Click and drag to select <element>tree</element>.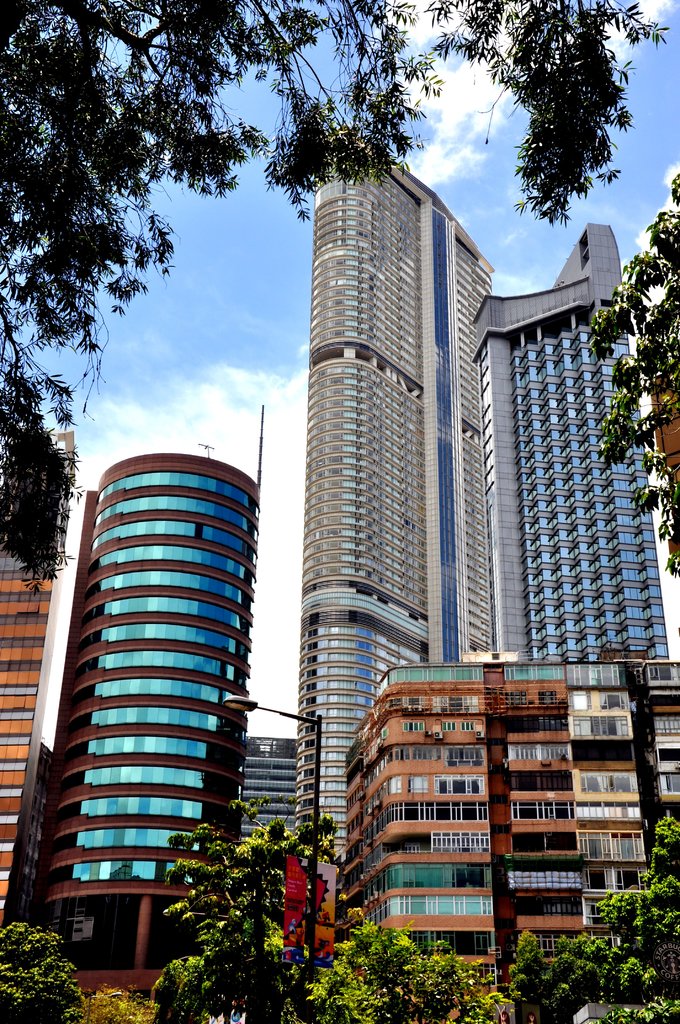
Selection: rect(0, 920, 90, 1023).
